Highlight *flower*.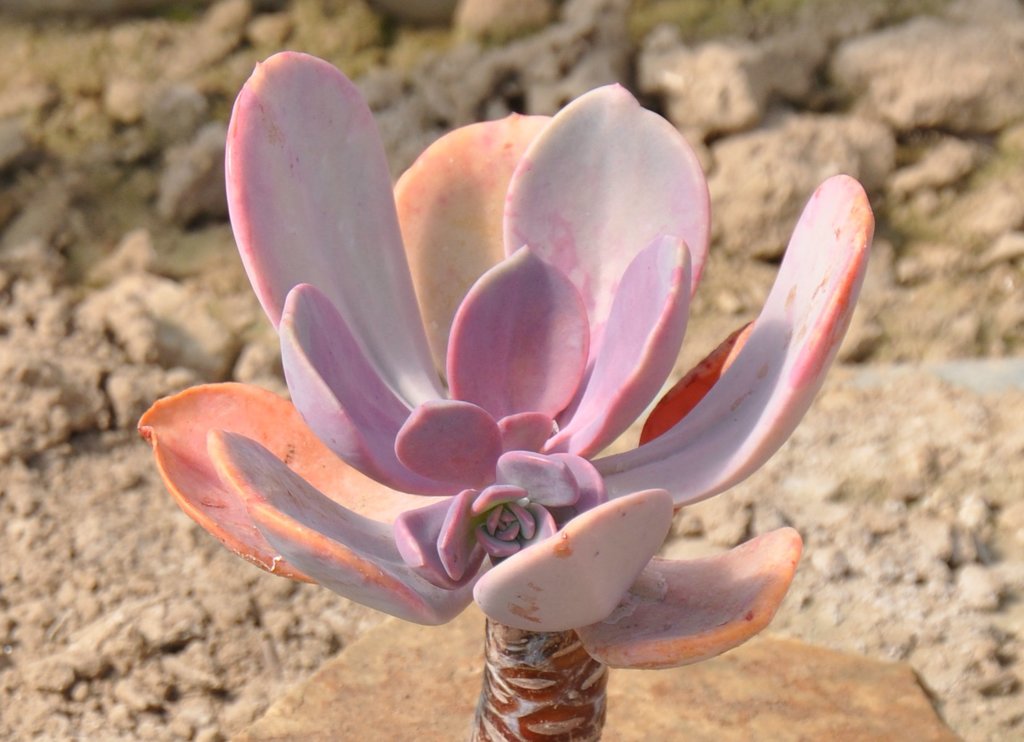
Highlighted region: (105,35,915,697).
